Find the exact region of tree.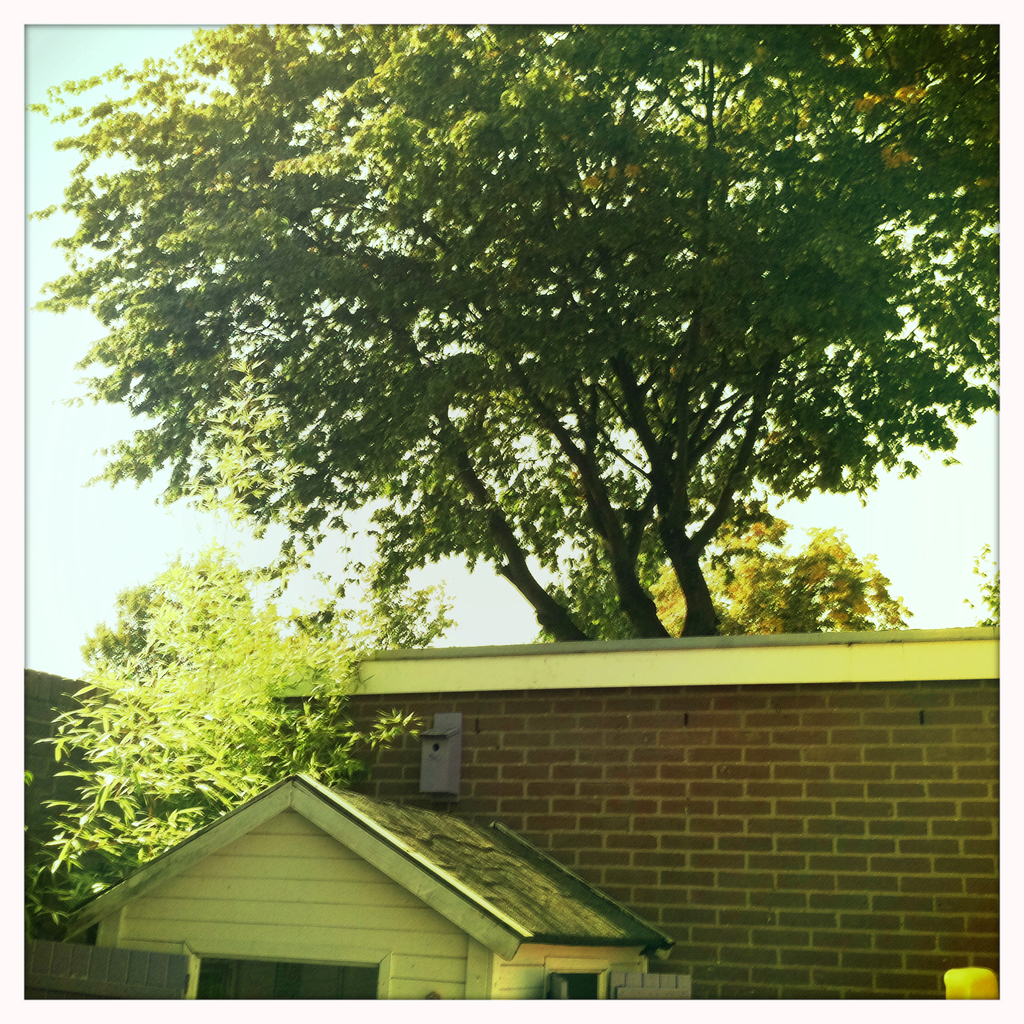
Exact region: [x1=527, y1=497, x2=912, y2=650].
